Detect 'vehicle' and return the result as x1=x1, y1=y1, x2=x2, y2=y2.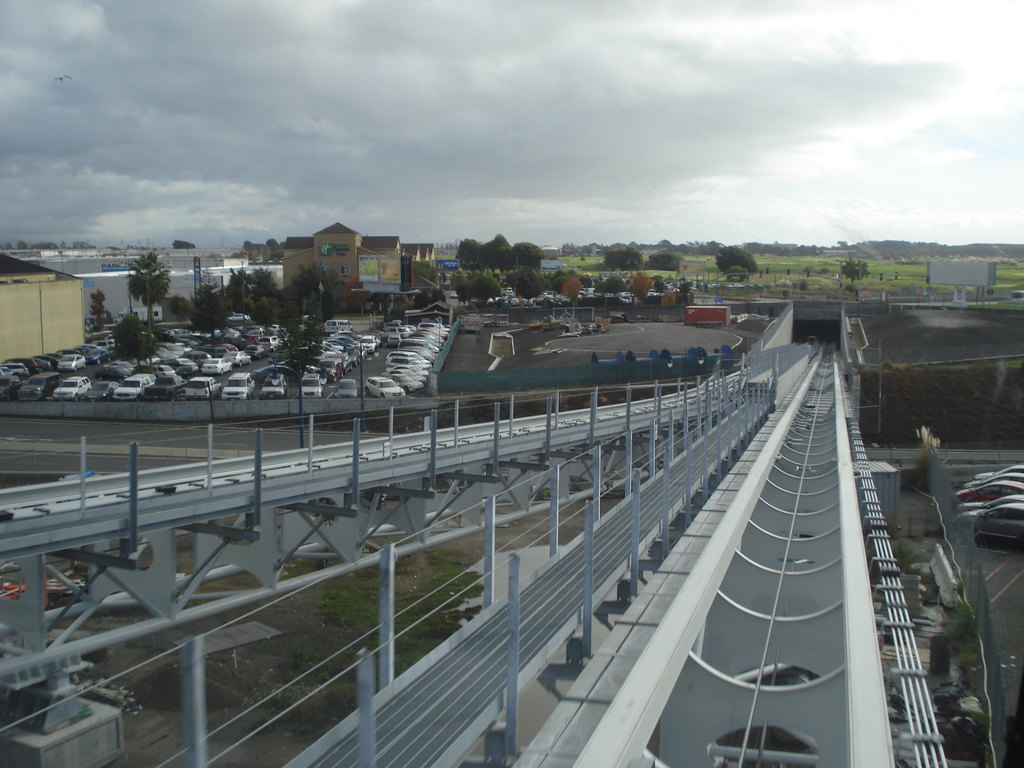
x1=112, y1=371, x2=153, y2=402.
